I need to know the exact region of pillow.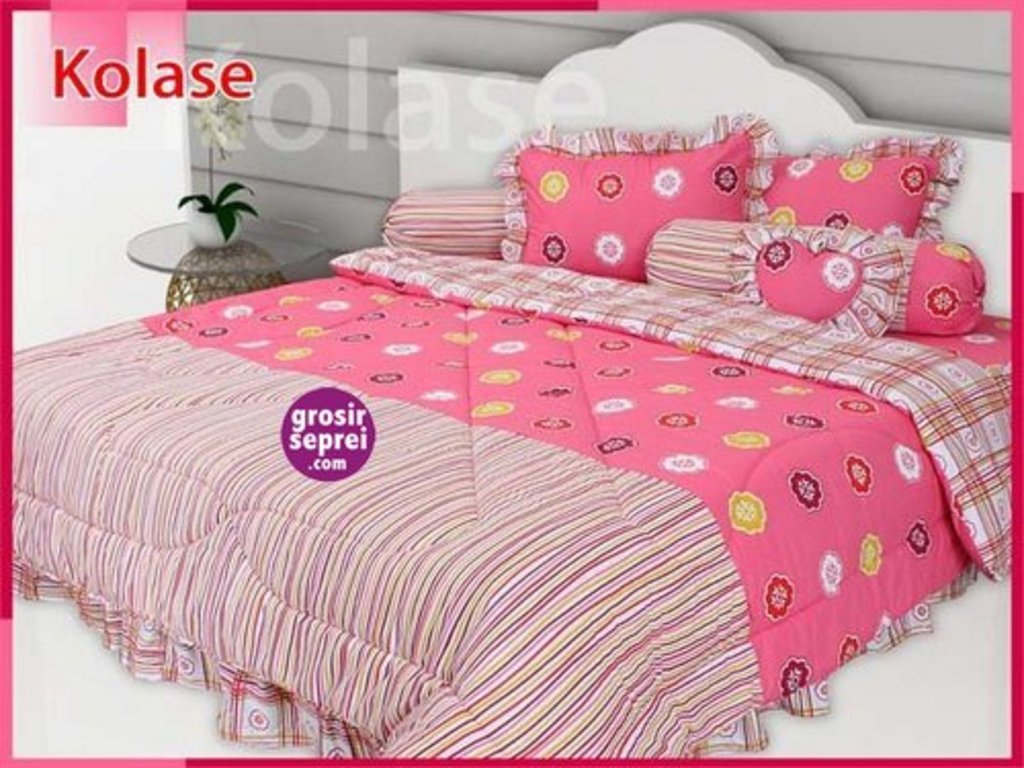
Region: [x1=766, y1=133, x2=961, y2=250].
